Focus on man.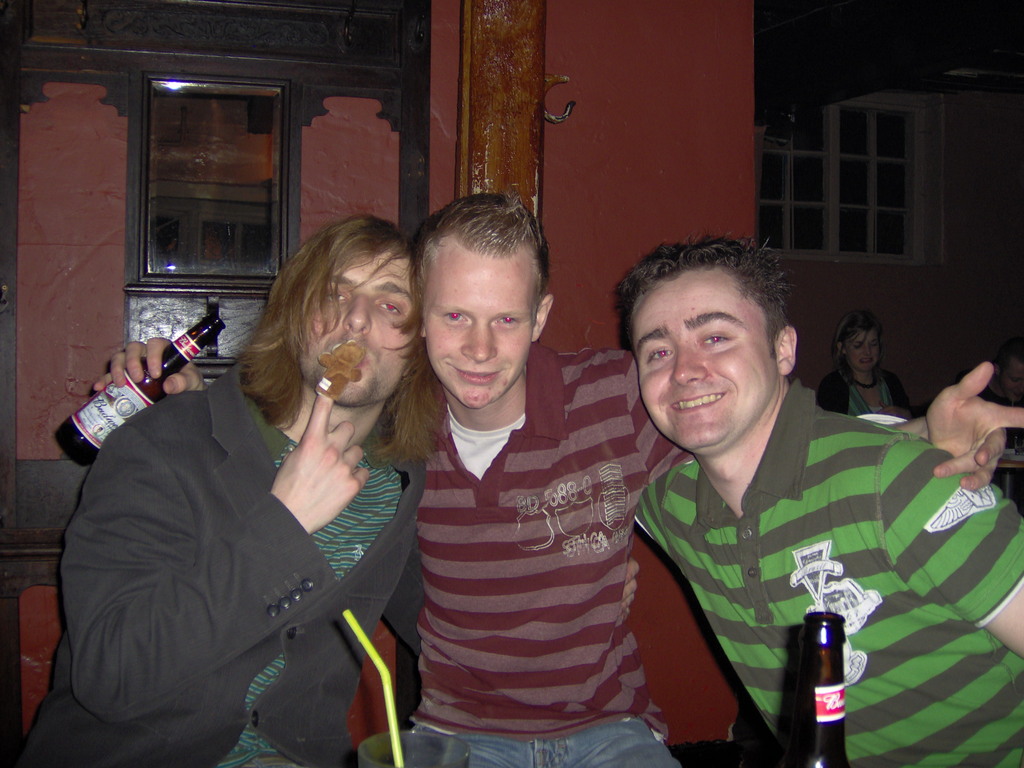
Focused at {"left": 981, "top": 340, "right": 1023, "bottom": 452}.
